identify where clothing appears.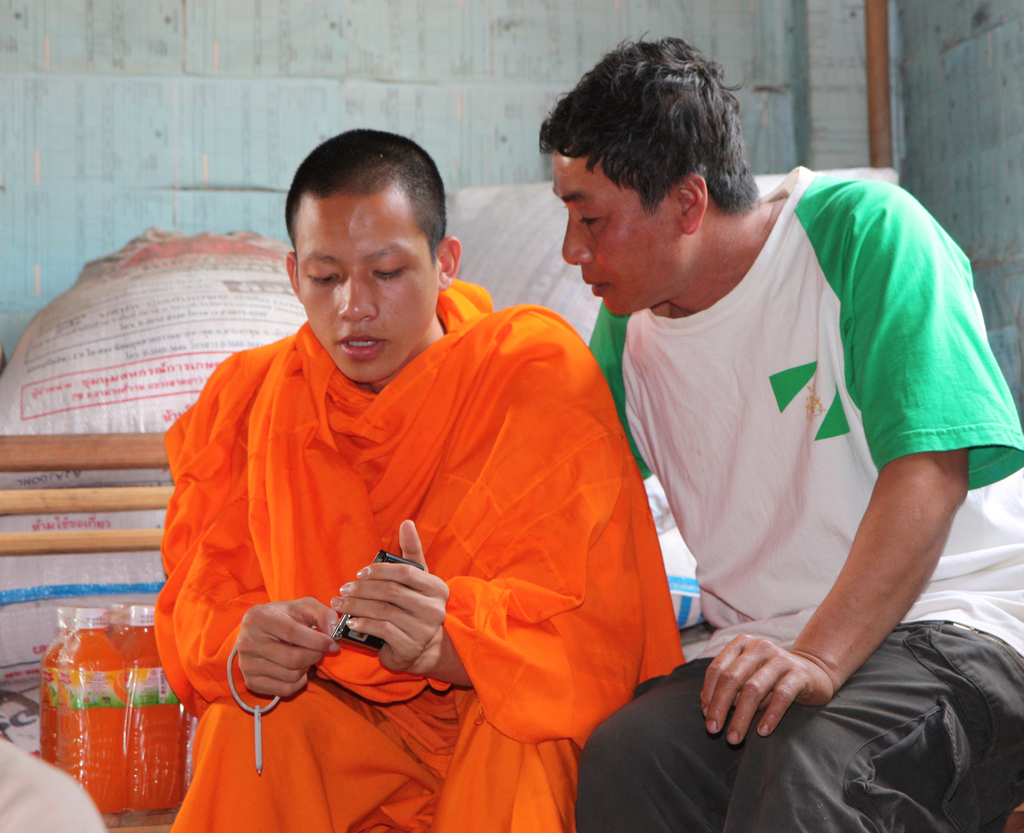
Appears at x1=585 y1=165 x2=1023 y2=832.
